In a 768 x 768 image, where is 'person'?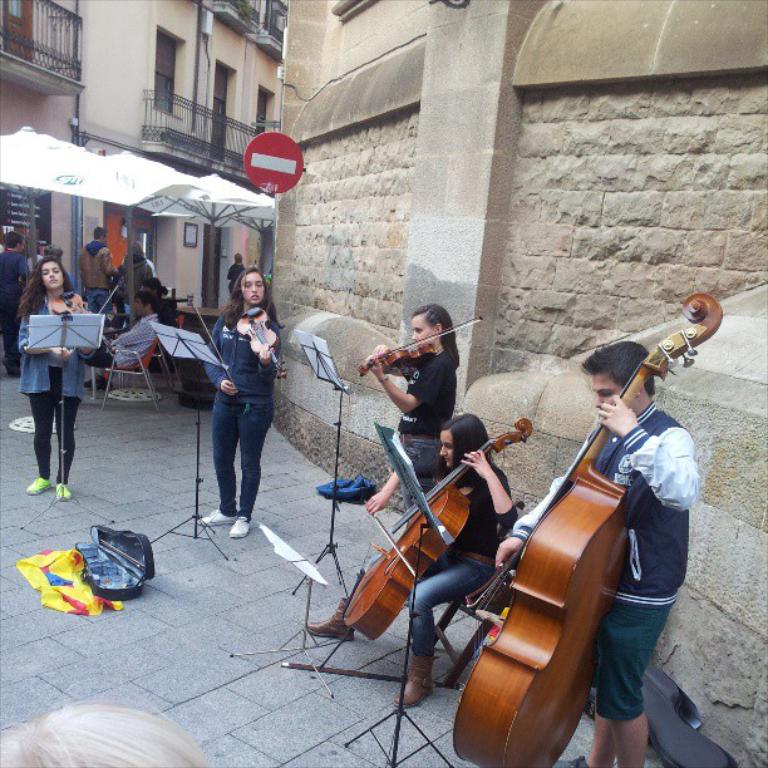
x1=0, y1=230, x2=34, y2=375.
